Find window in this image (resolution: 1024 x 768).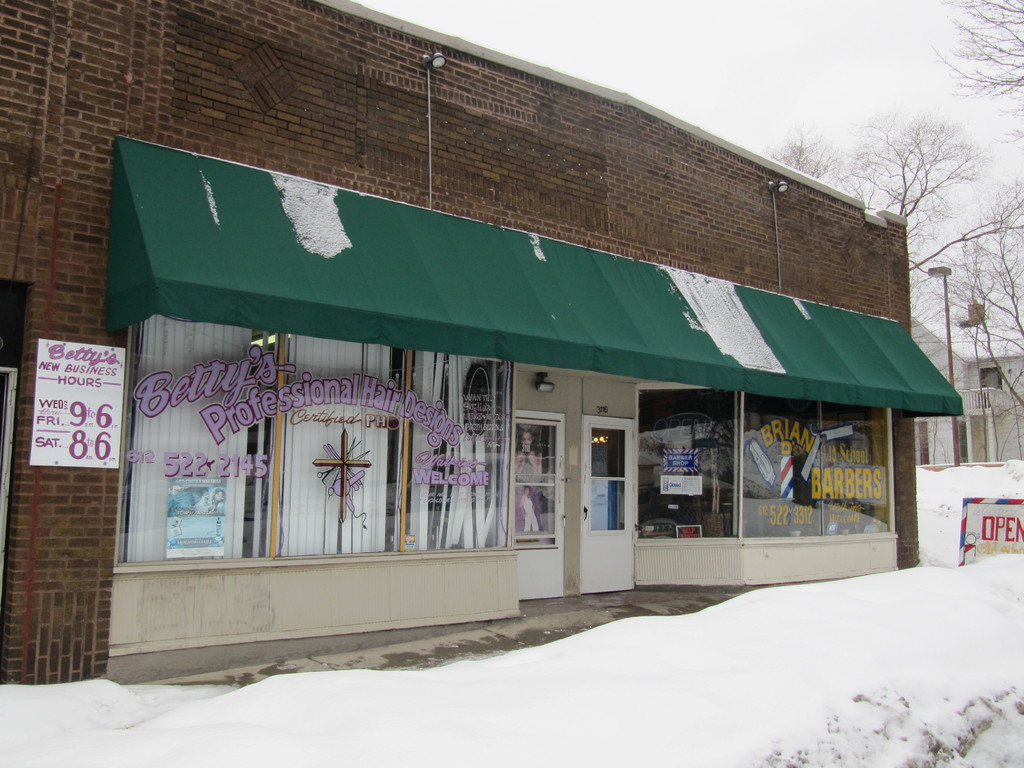
locate(630, 387, 897, 547).
